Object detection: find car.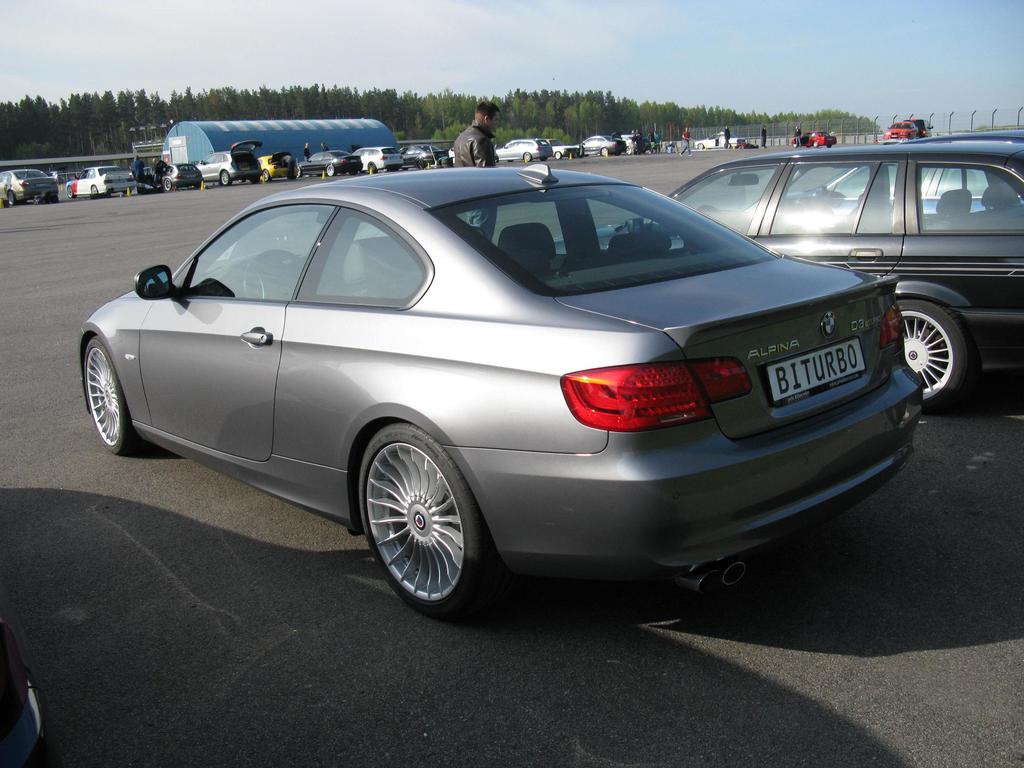
<bbox>573, 134, 629, 155</bbox>.
